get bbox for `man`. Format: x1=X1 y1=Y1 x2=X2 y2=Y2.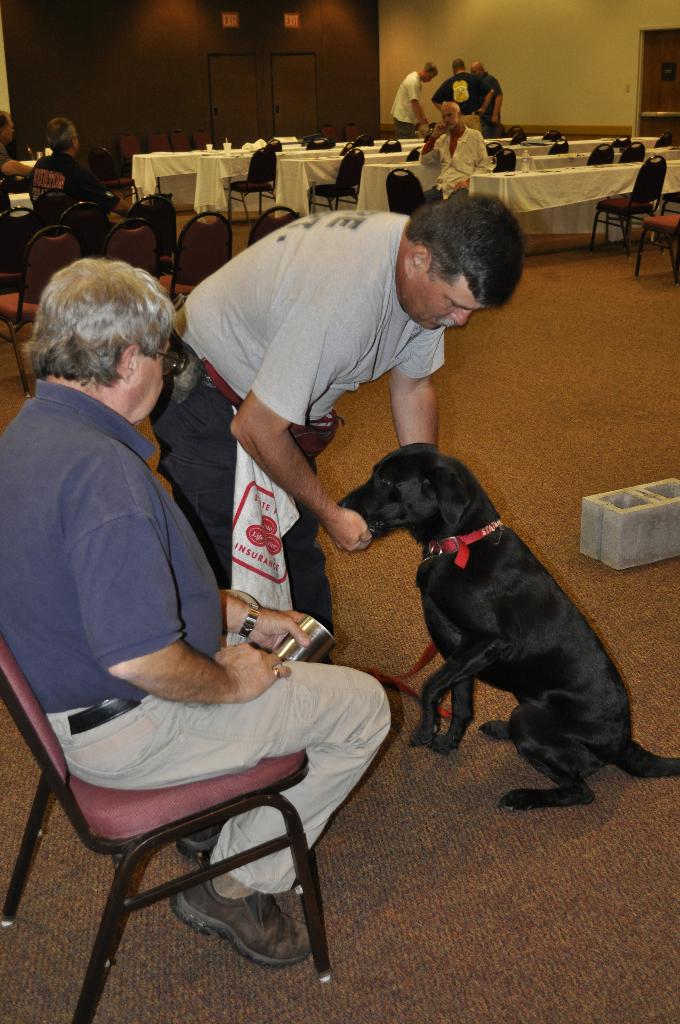
x1=0 y1=108 x2=35 y2=185.
